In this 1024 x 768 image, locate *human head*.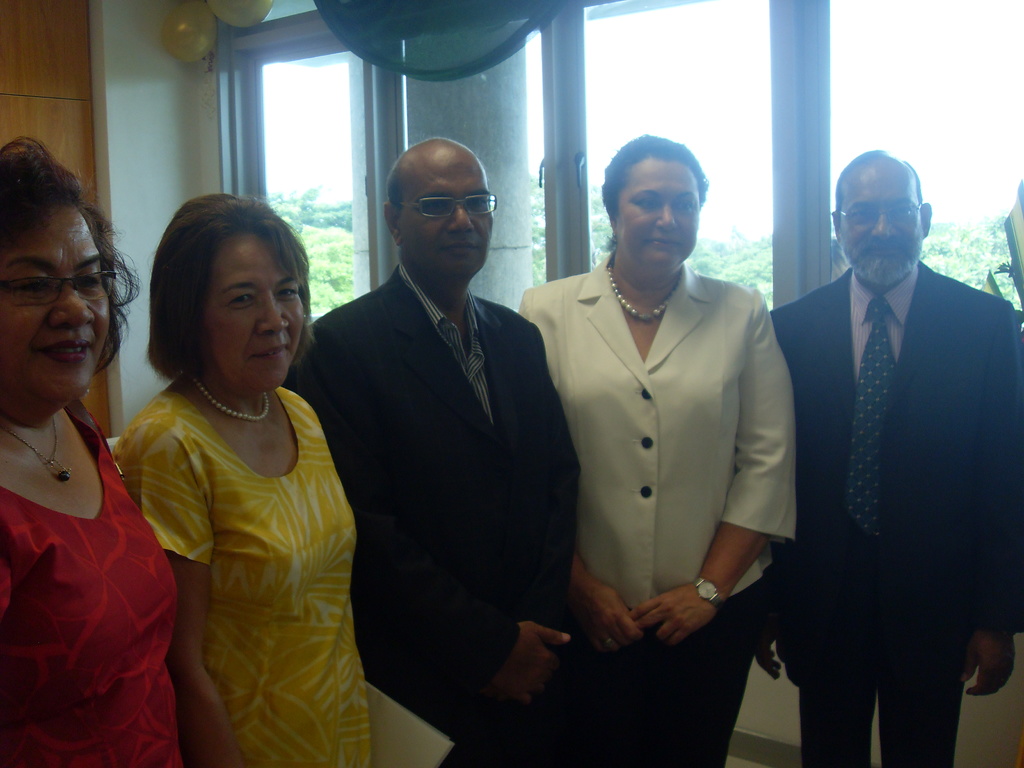
Bounding box: box=[829, 148, 928, 291].
